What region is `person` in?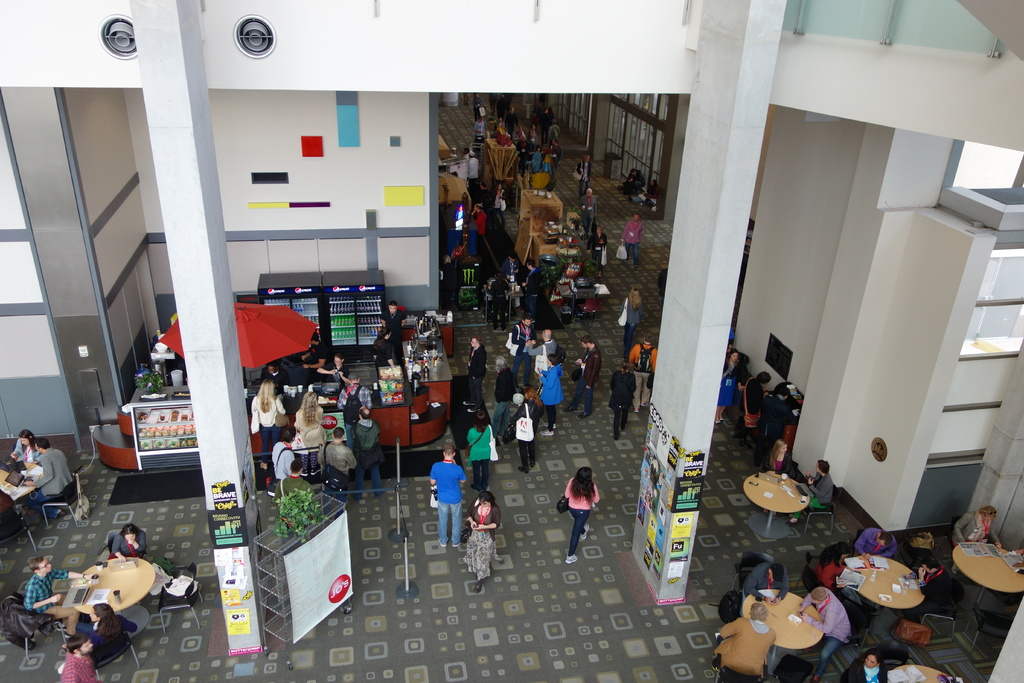
BBox(24, 555, 89, 641).
